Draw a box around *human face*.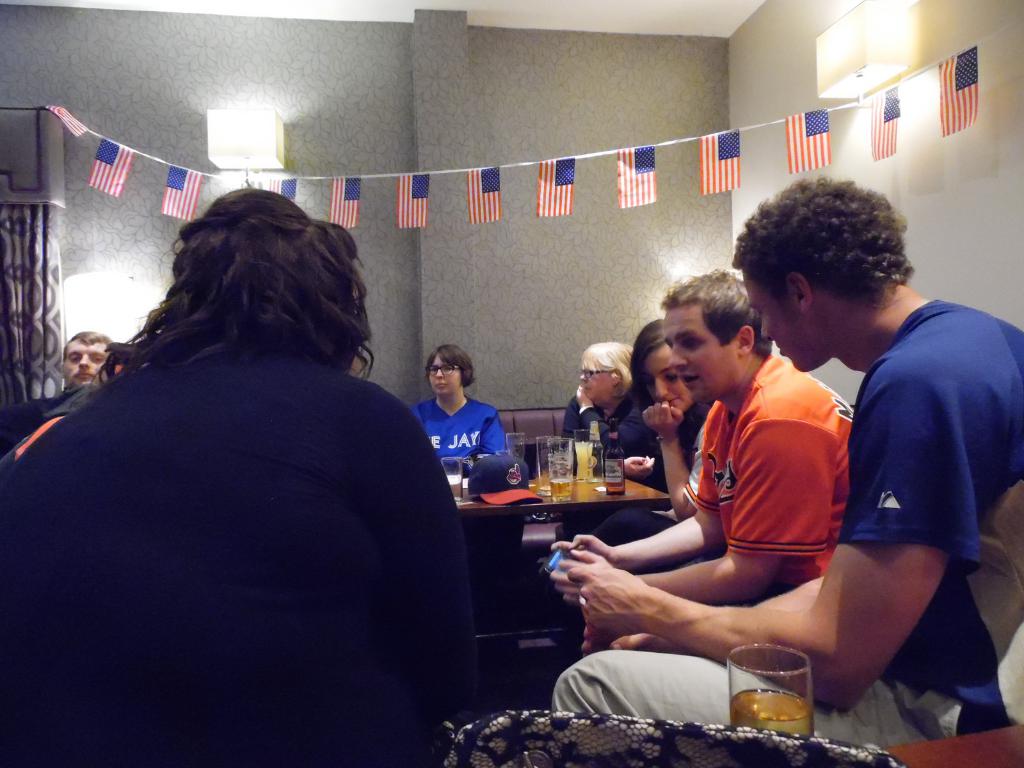
<bbox>580, 365, 611, 403</bbox>.
